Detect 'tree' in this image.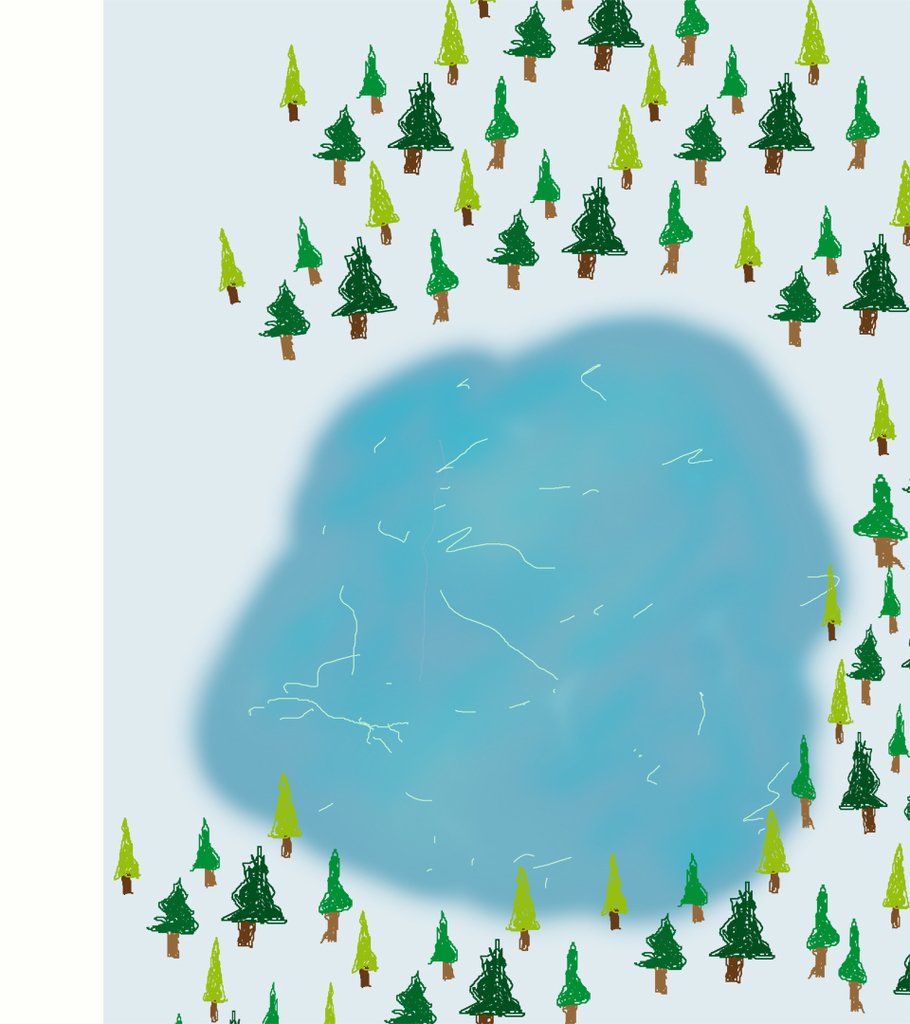
Detection: {"x1": 881, "y1": 844, "x2": 909, "y2": 929}.
